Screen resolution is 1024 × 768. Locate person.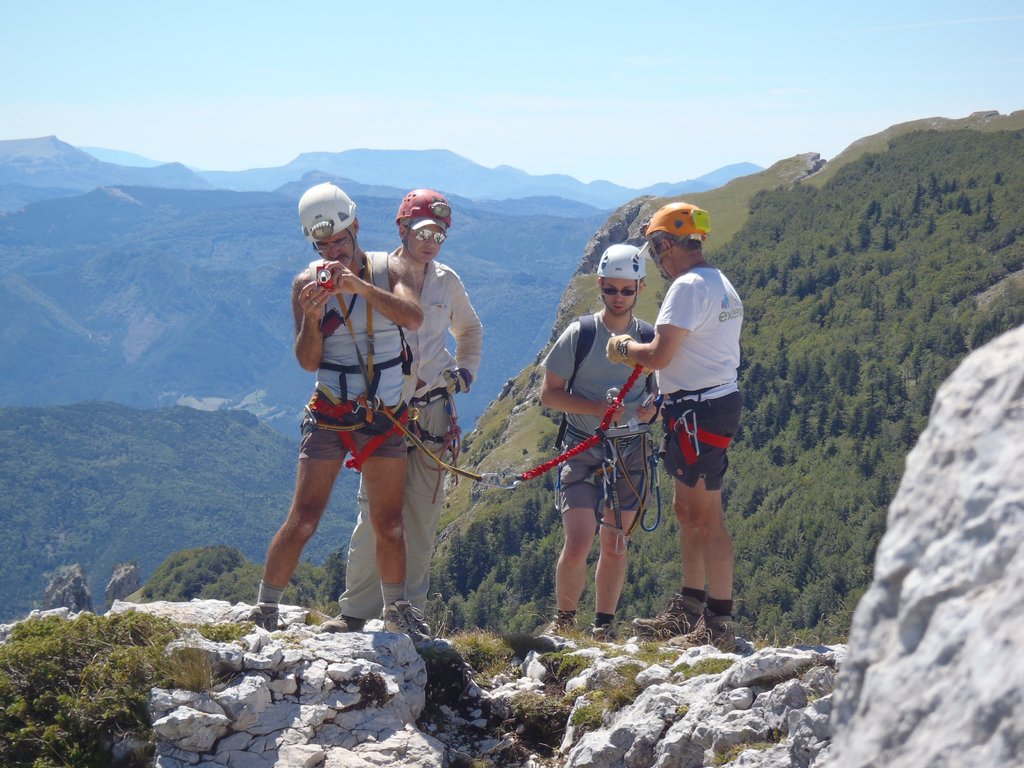
(x1=543, y1=246, x2=658, y2=642).
